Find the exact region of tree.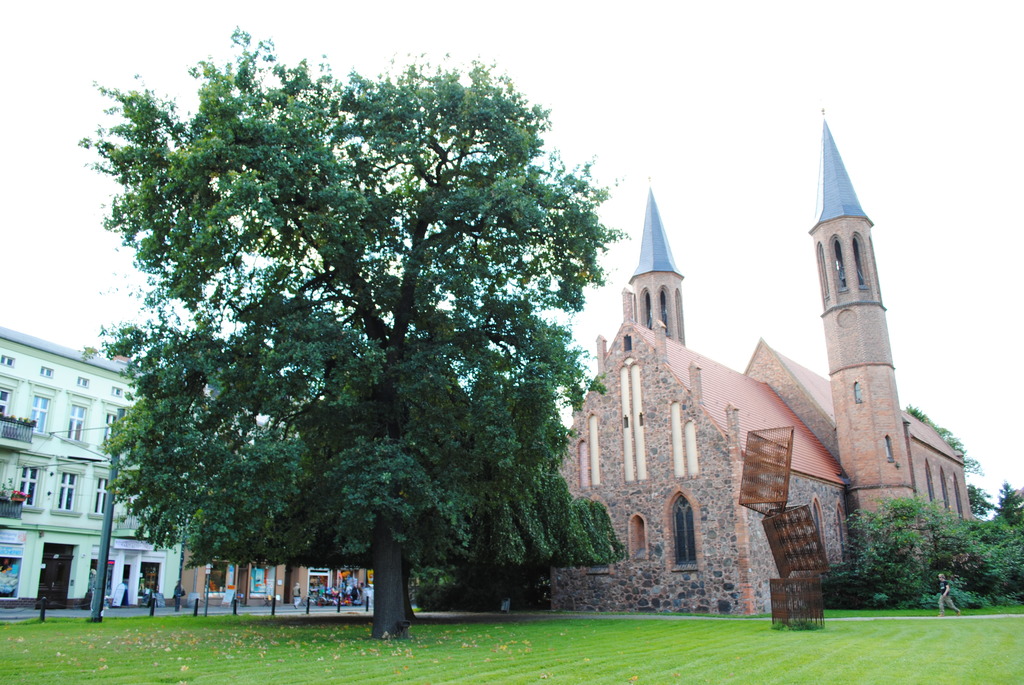
Exact region: locate(99, 63, 627, 585).
